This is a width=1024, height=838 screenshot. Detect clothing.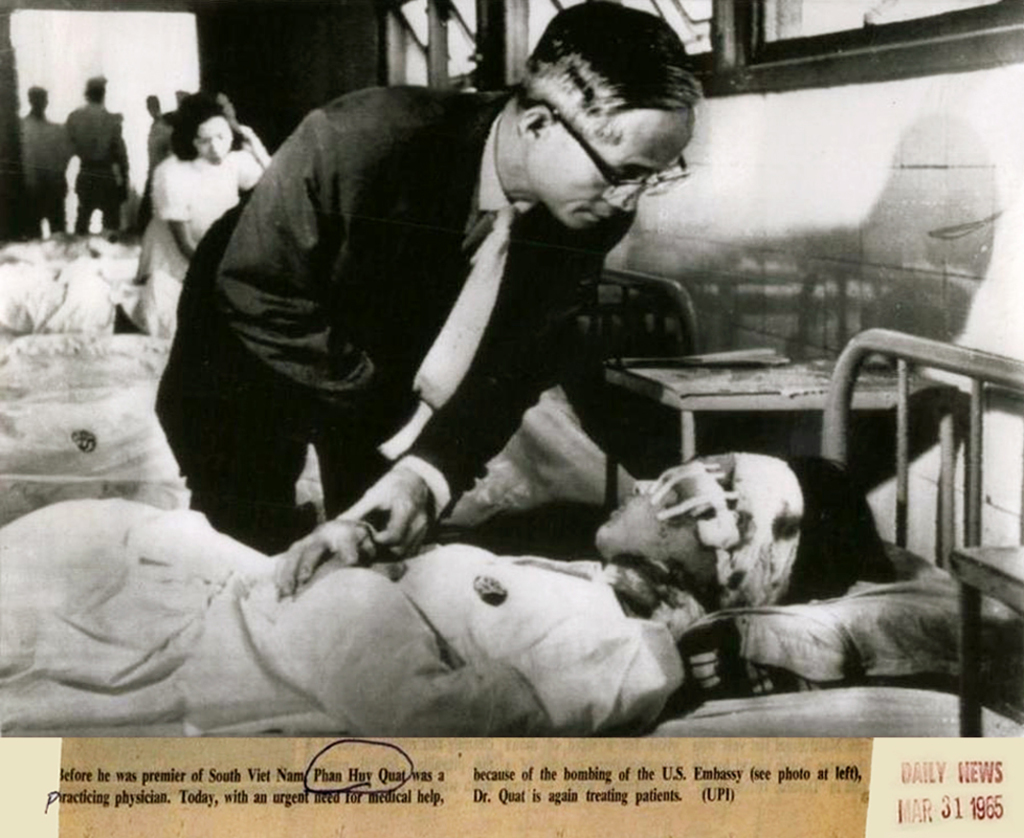
{"left": 66, "top": 101, "right": 125, "bottom": 229}.
